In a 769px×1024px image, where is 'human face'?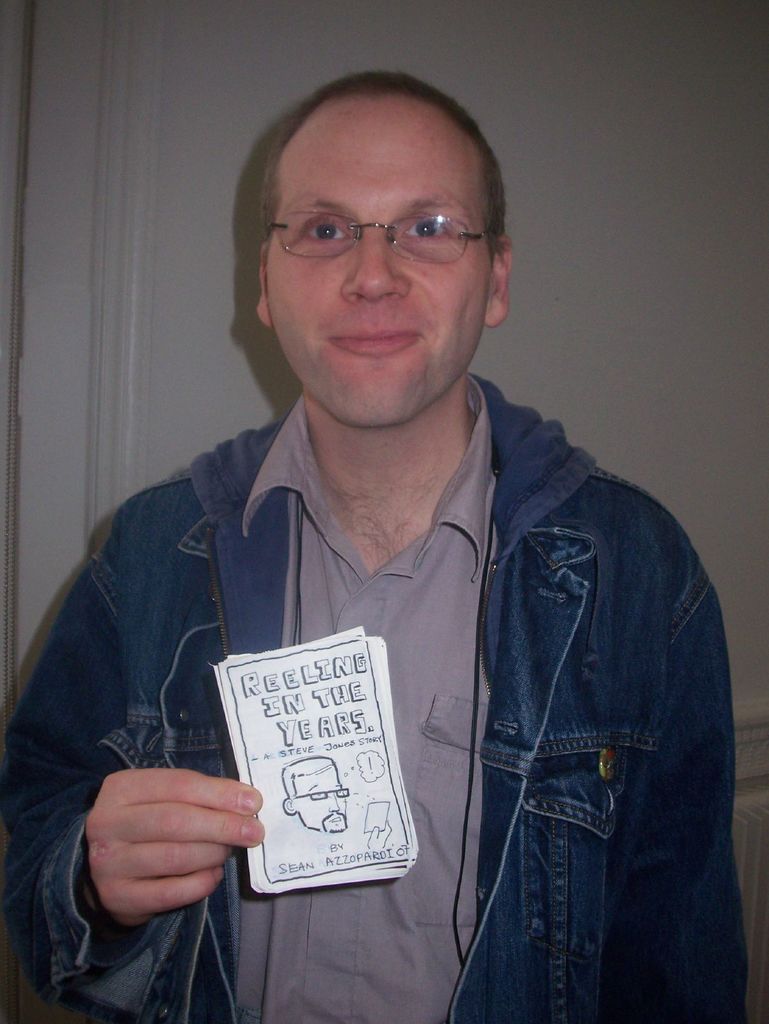
bbox=[266, 97, 491, 428].
